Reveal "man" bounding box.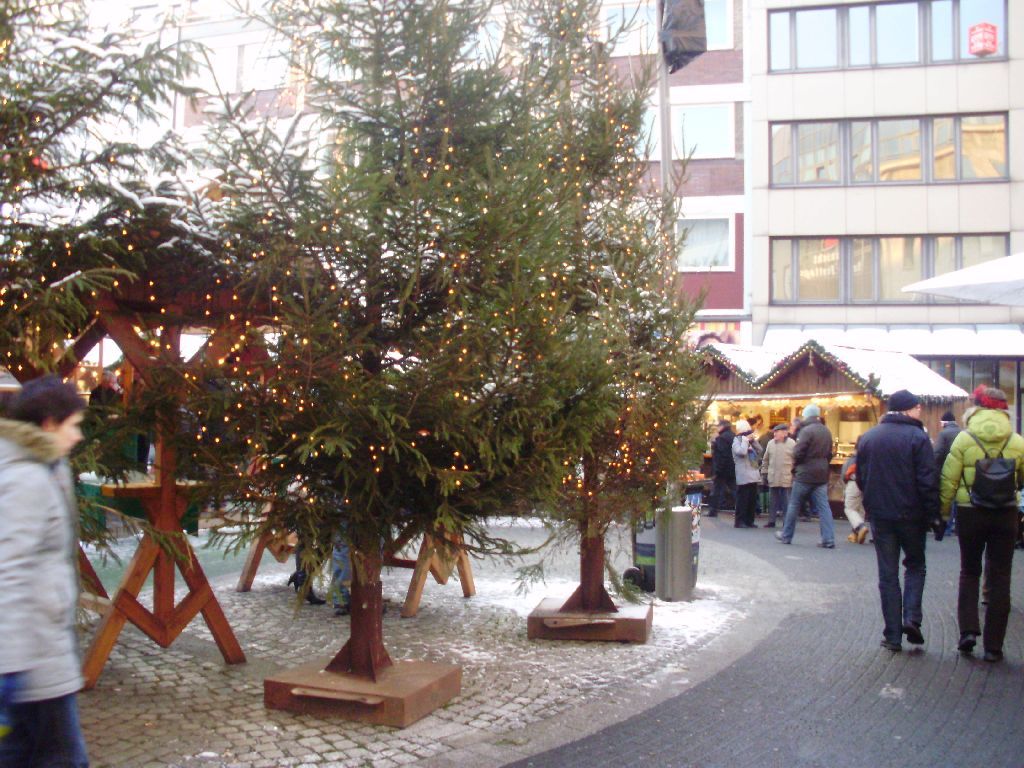
Revealed: [858, 399, 956, 656].
